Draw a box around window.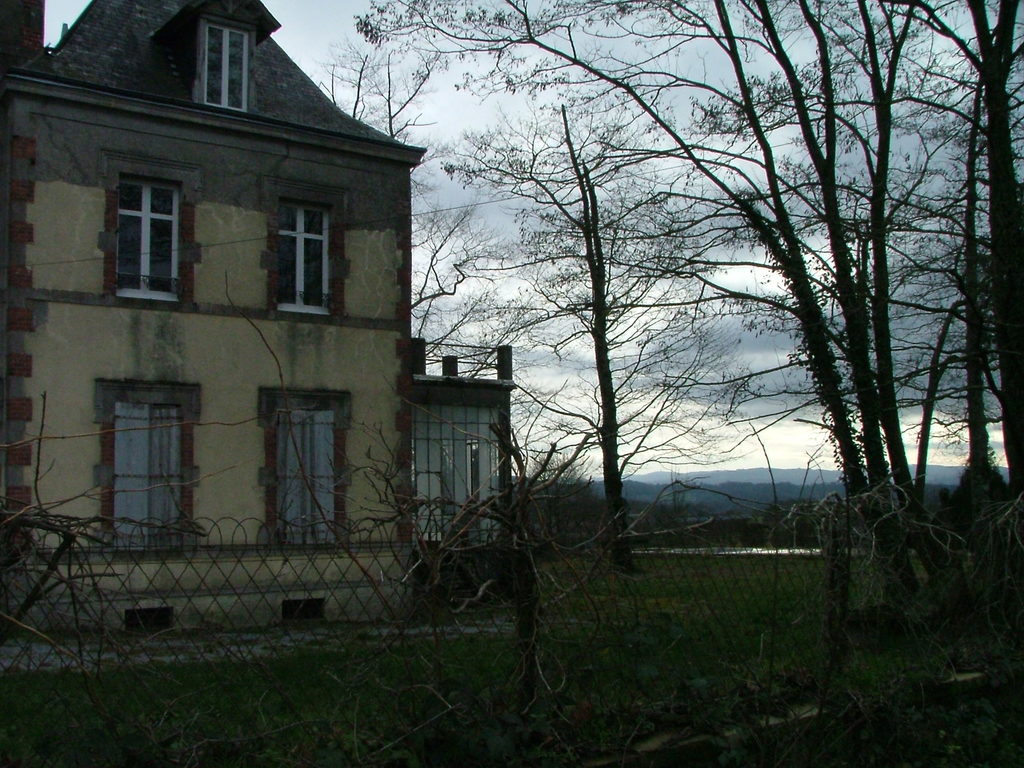
114/172/182/307.
